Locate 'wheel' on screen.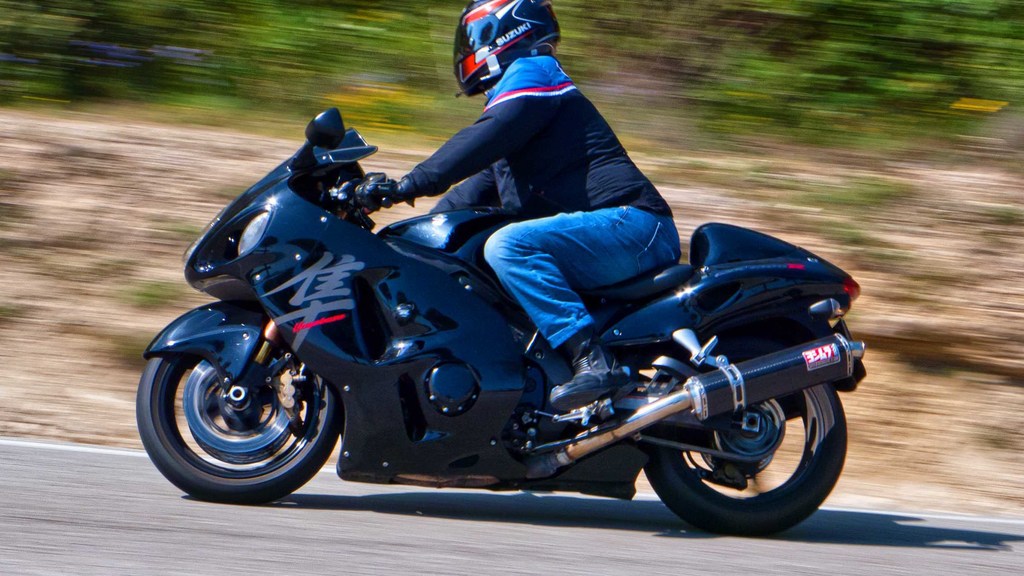
On screen at [645, 378, 835, 523].
